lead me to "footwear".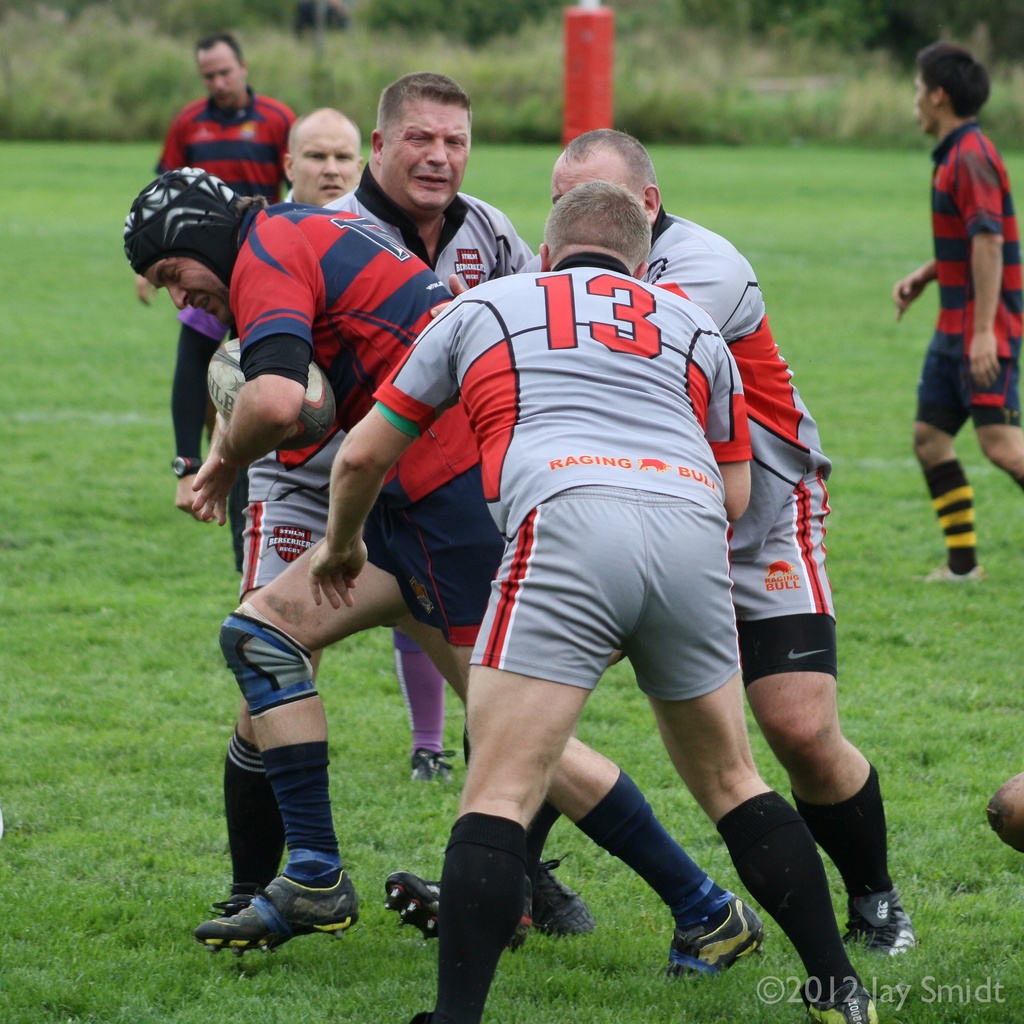
Lead to detection(801, 982, 879, 1023).
